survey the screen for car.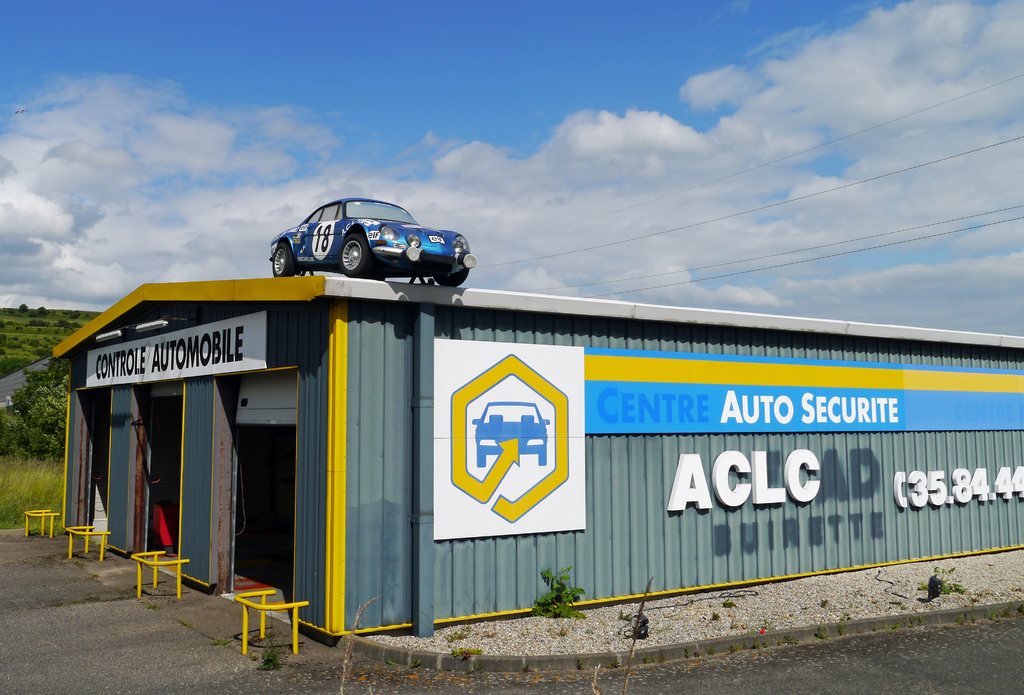
Survey found: 257 190 477 295.
